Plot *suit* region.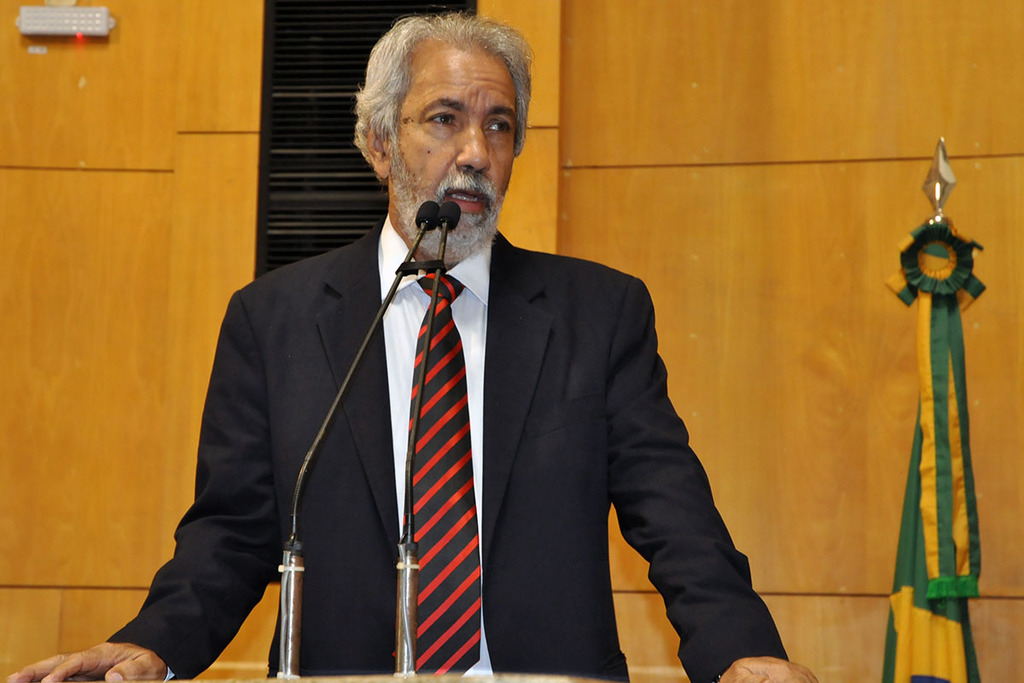
Plotted at region(171, 102, 728, 678).
